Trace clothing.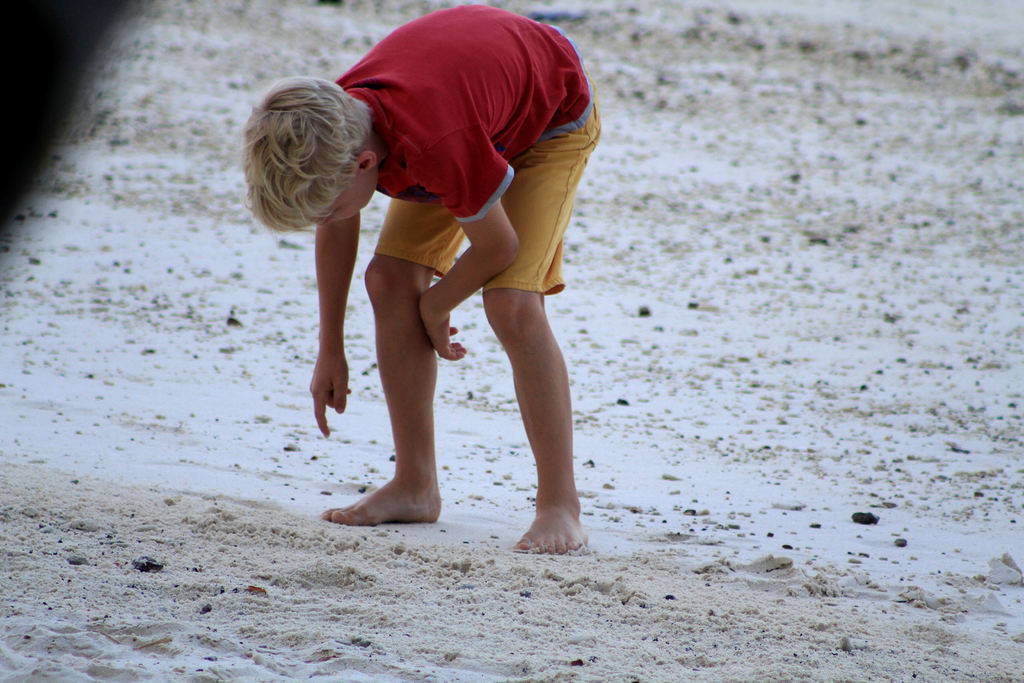
Traced to x1=332, y1=3, x2=600, y2=298.
